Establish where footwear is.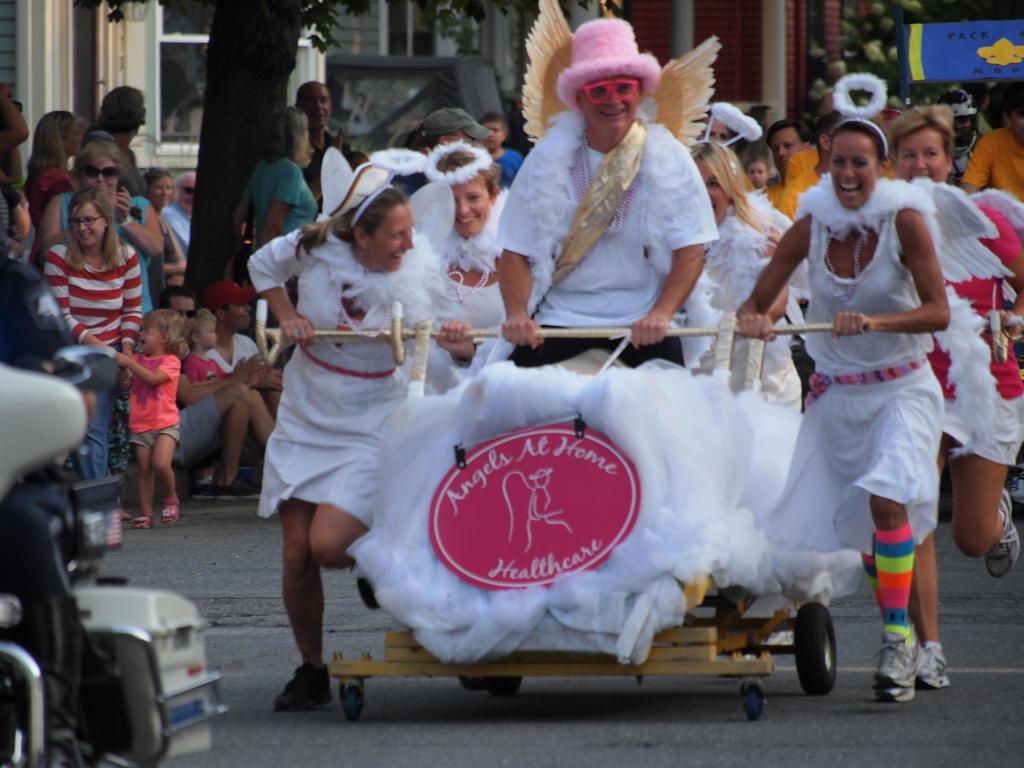
Established at box(984, 487, 1023, 577).
